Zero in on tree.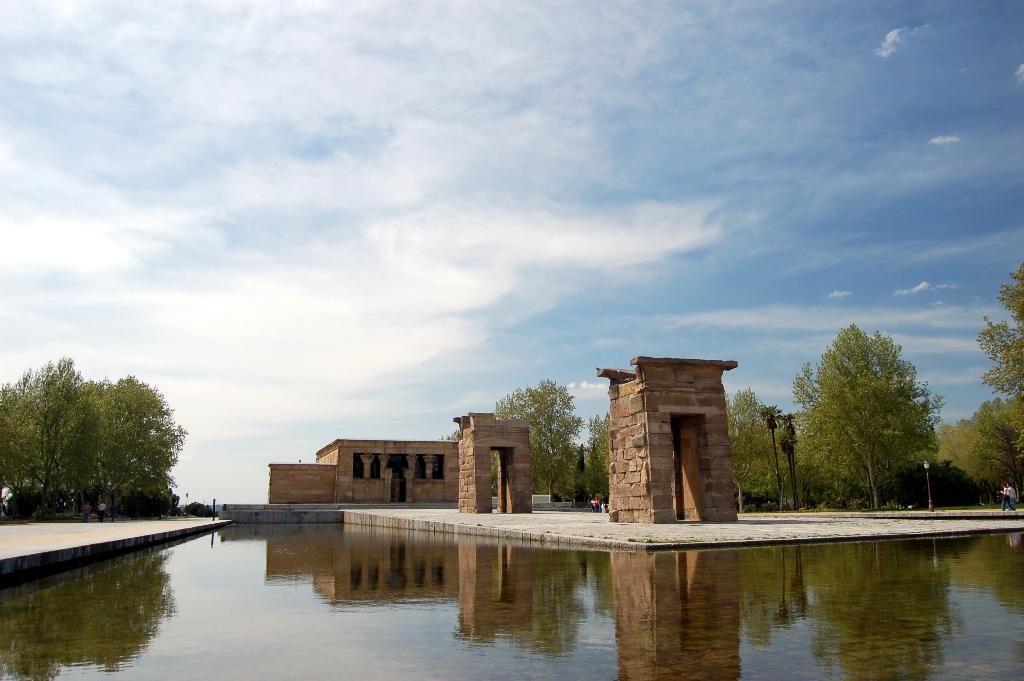
Zeroed in: locate(0, 357, 189, 529).
